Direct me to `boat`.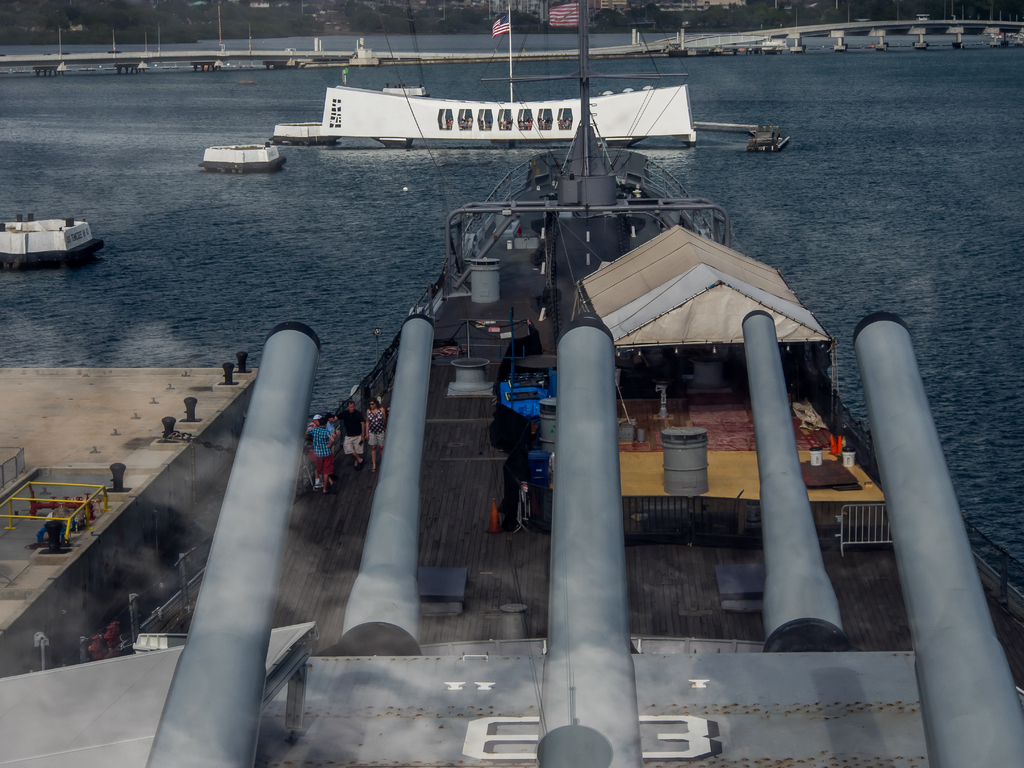
Direction: box(268, 81, 700, 147).
